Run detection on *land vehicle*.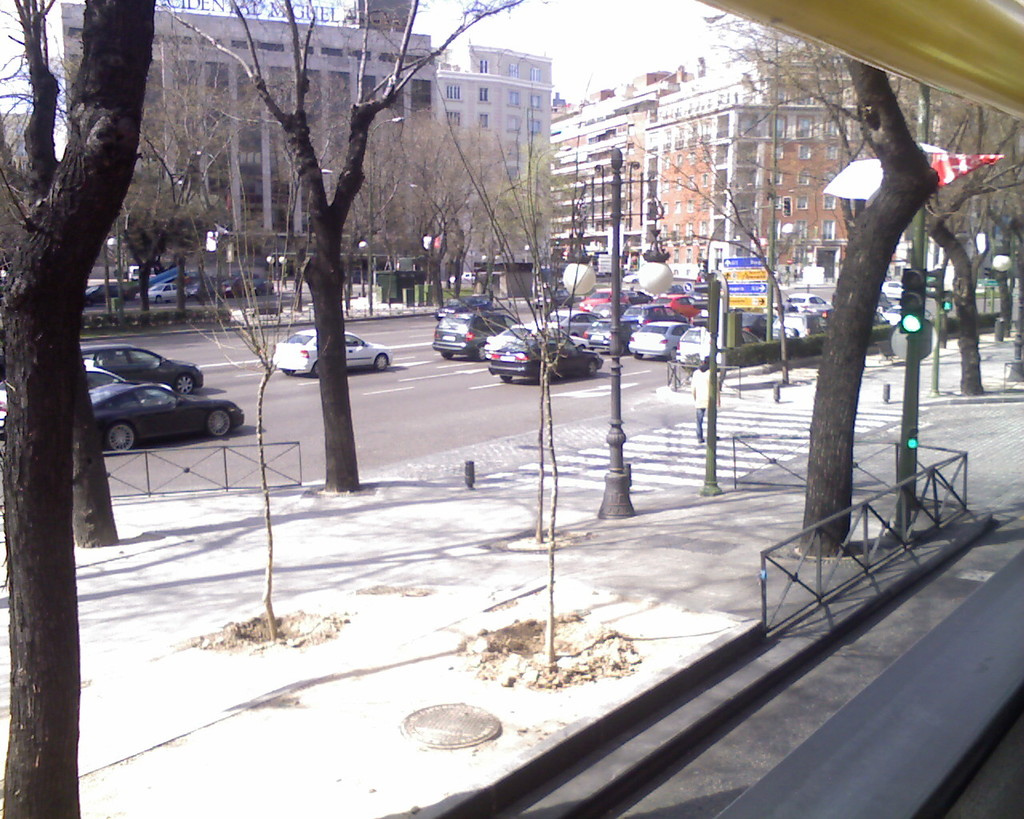
Result: <box>622,270,639,285</box>.
